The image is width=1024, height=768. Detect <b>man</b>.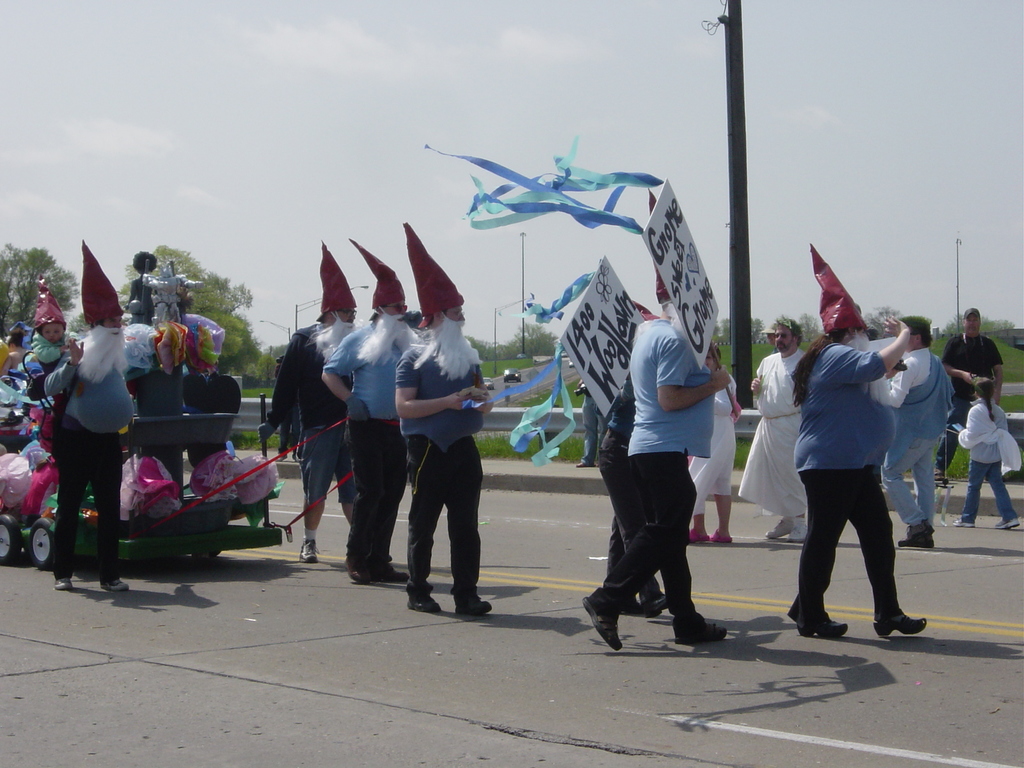
Detection: <box>584,292,744,652</box>.
